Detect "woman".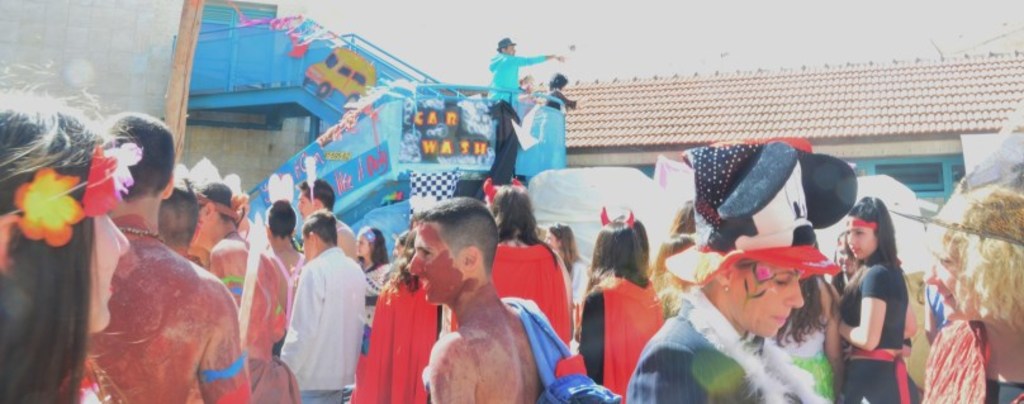
Detected at (772, 222, 843, 403).
